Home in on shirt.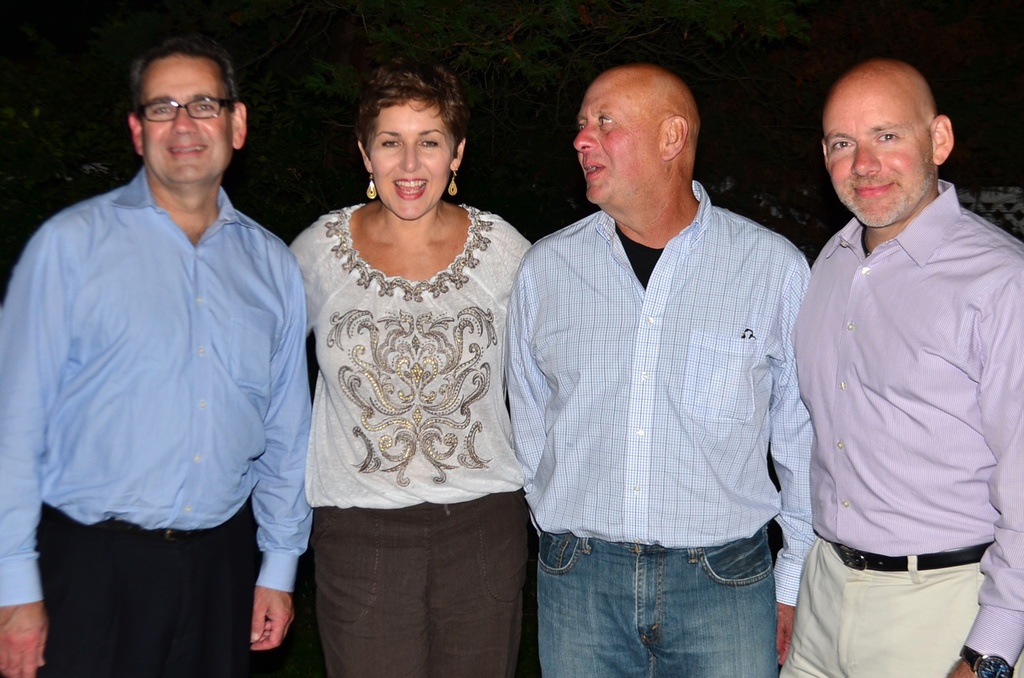
Homed in at bbox(498, 177, 817, 605).
